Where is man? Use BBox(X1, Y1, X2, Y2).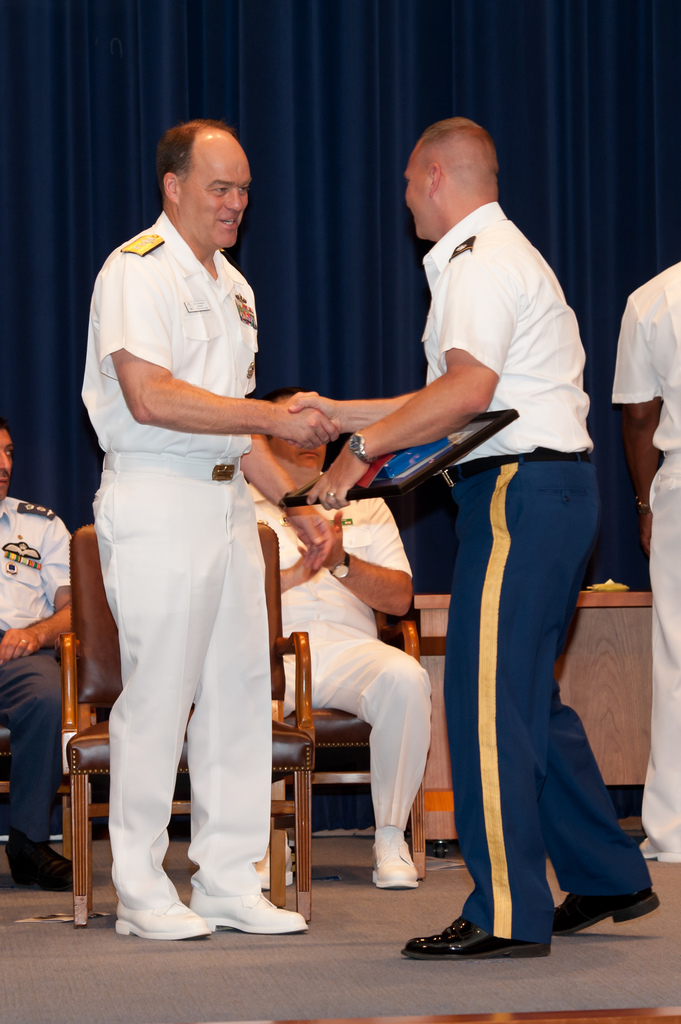
BBox(611, 258, 680, 865).
